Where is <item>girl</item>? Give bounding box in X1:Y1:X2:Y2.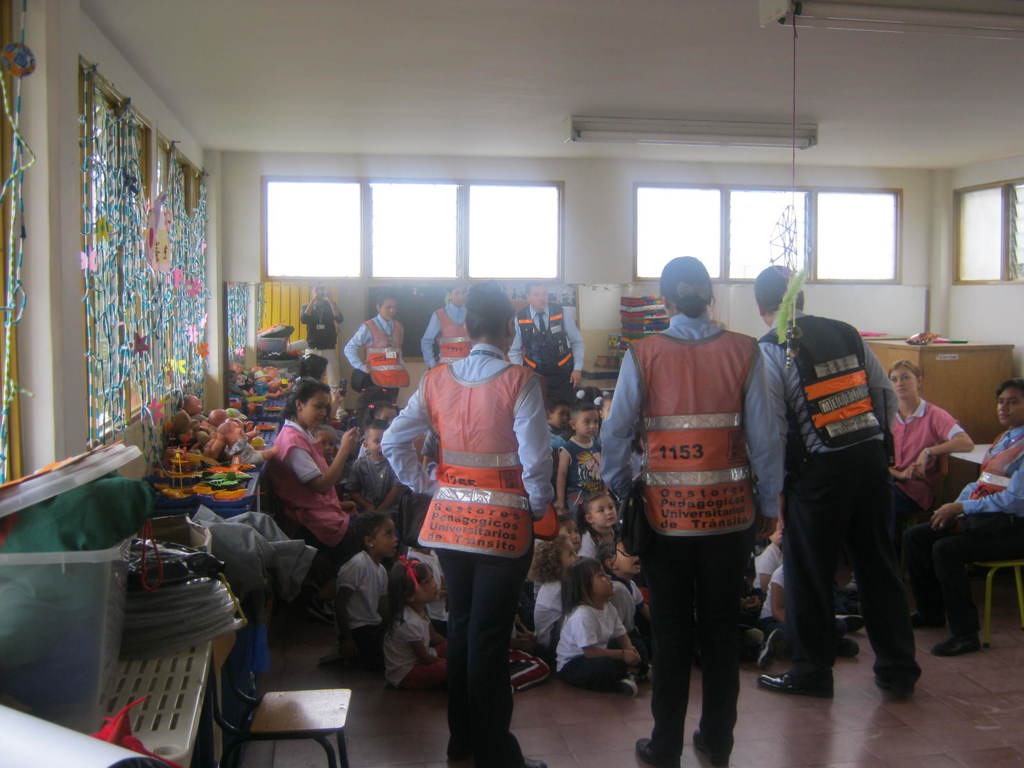
755:520:783:595.
